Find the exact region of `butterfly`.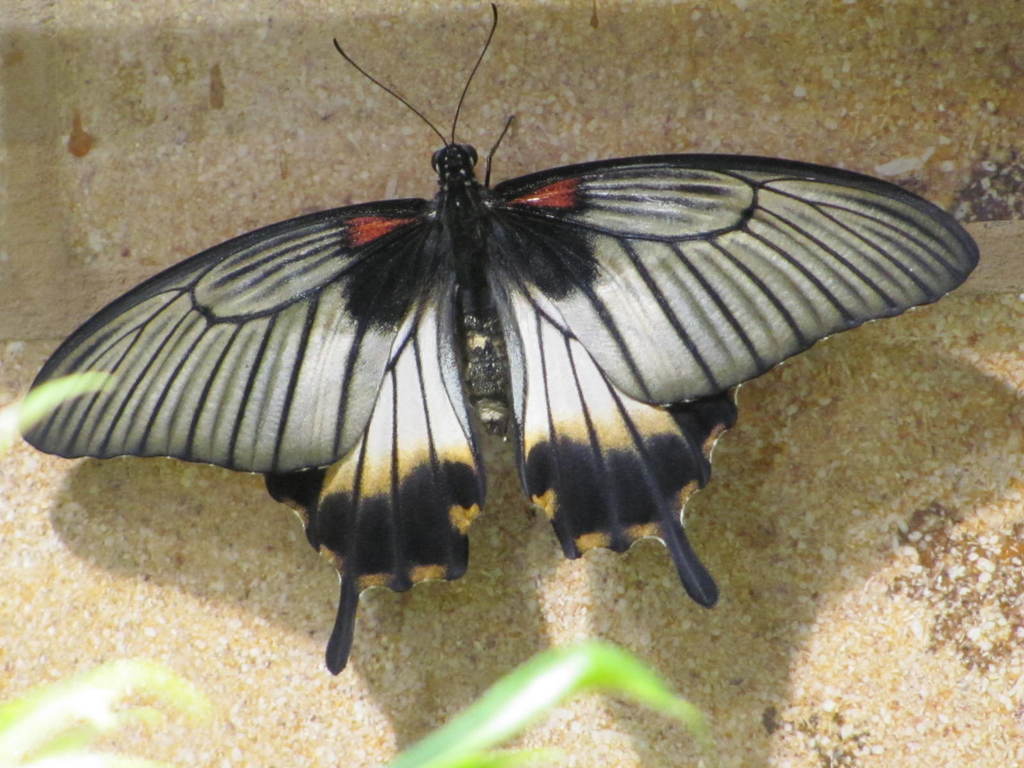
Exact region: [18, 3, 980, 677].
